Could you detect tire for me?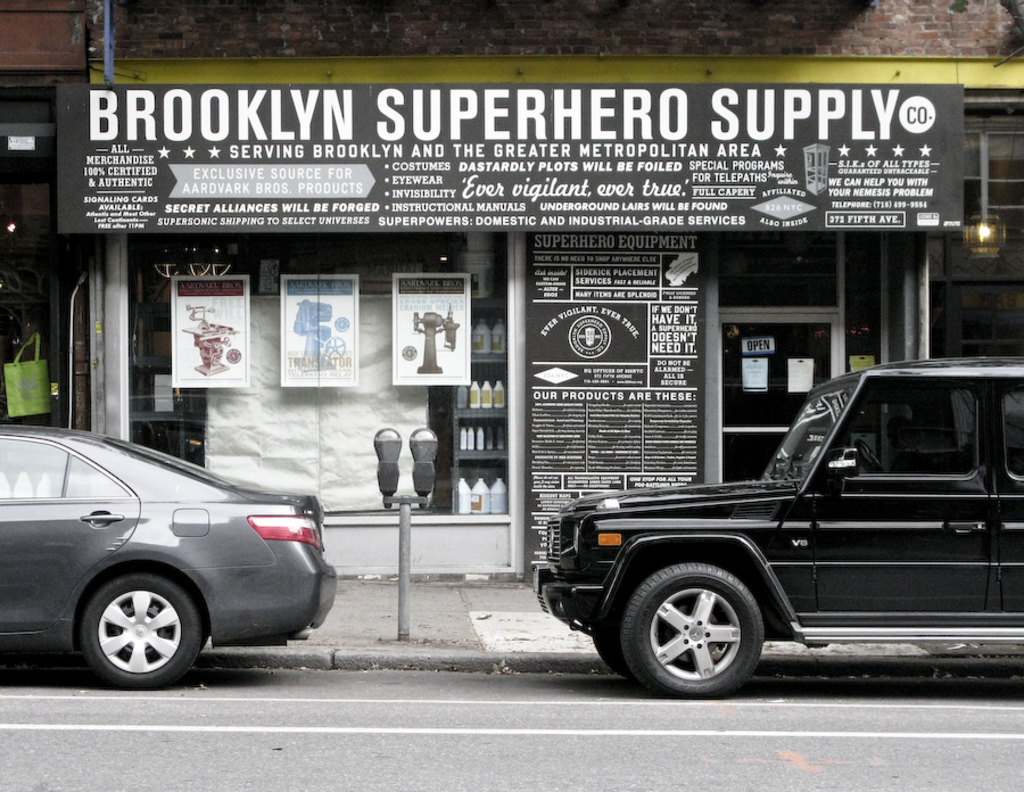
Detection result: <region>587, 595, 646, 678</region>.
